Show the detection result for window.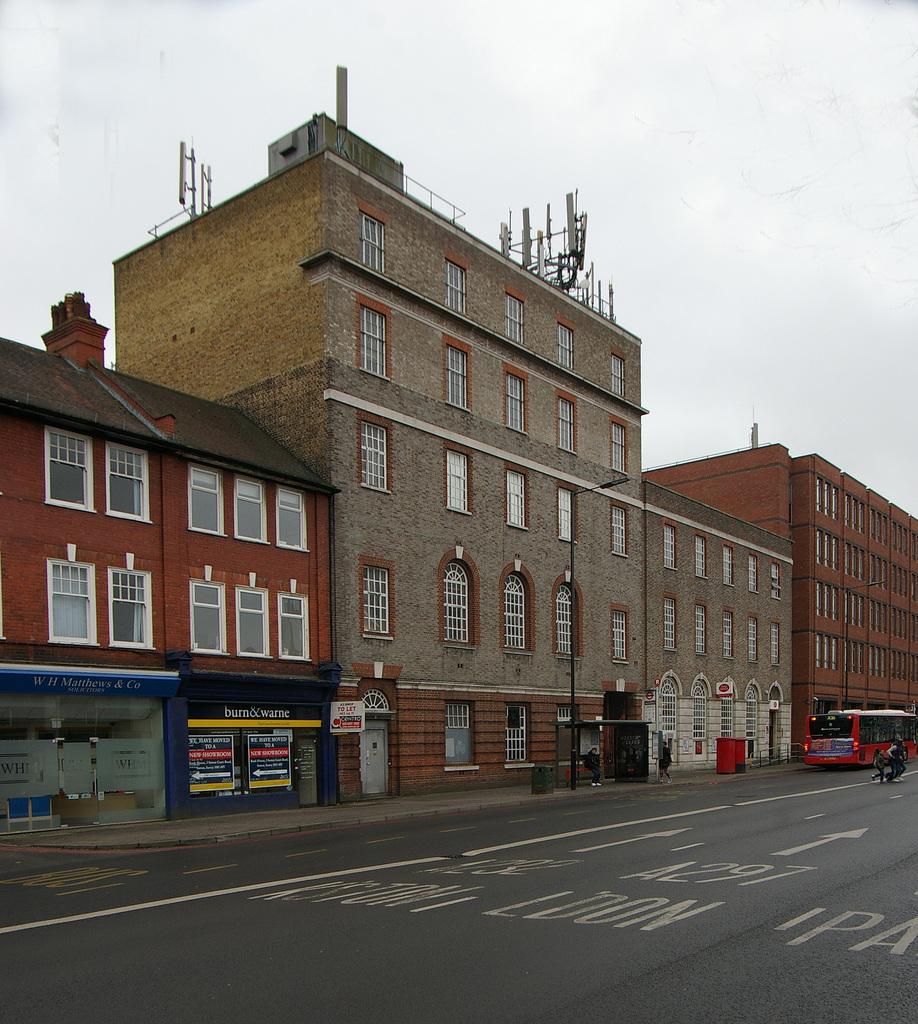
[236,585,269,662].
